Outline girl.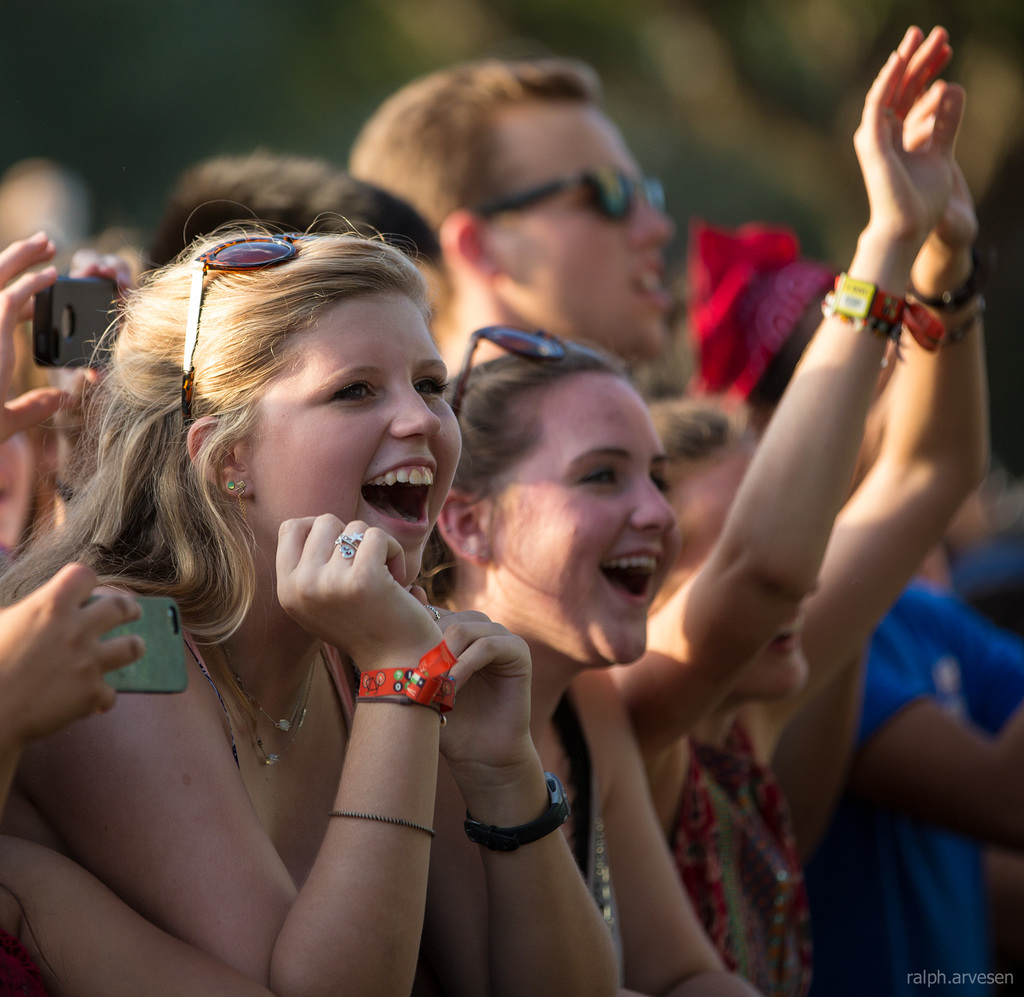
Outline: [45,323,589,987].
